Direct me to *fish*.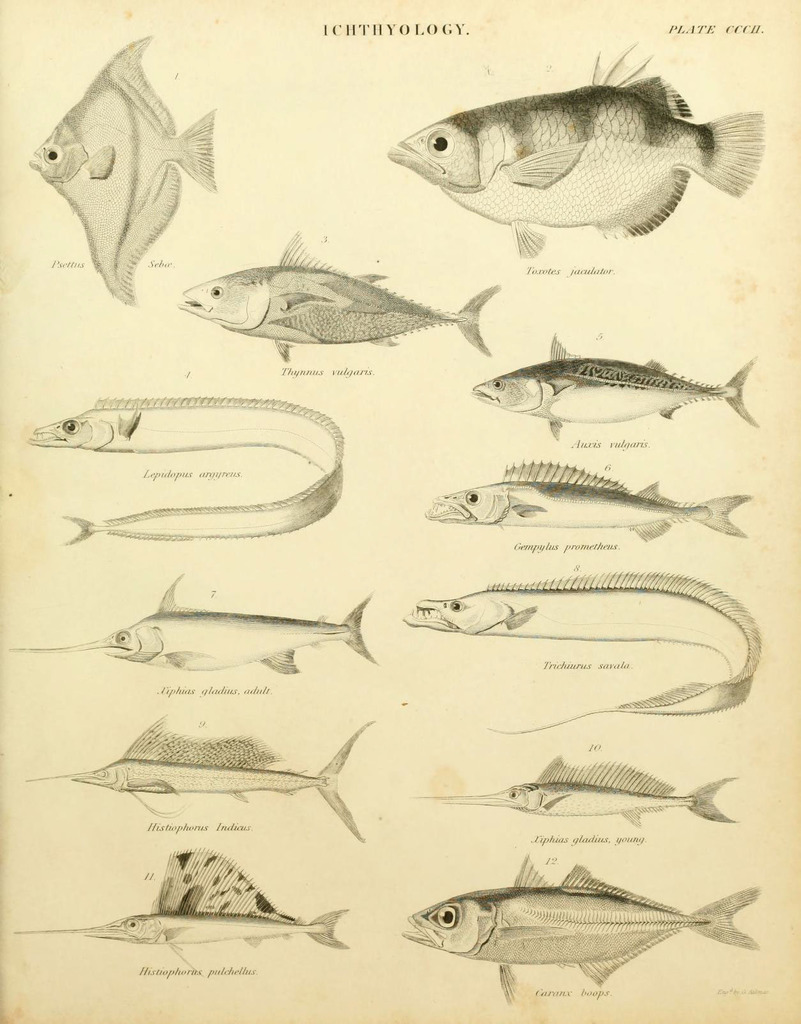
Direction: region(172, 221, 495, 363).
